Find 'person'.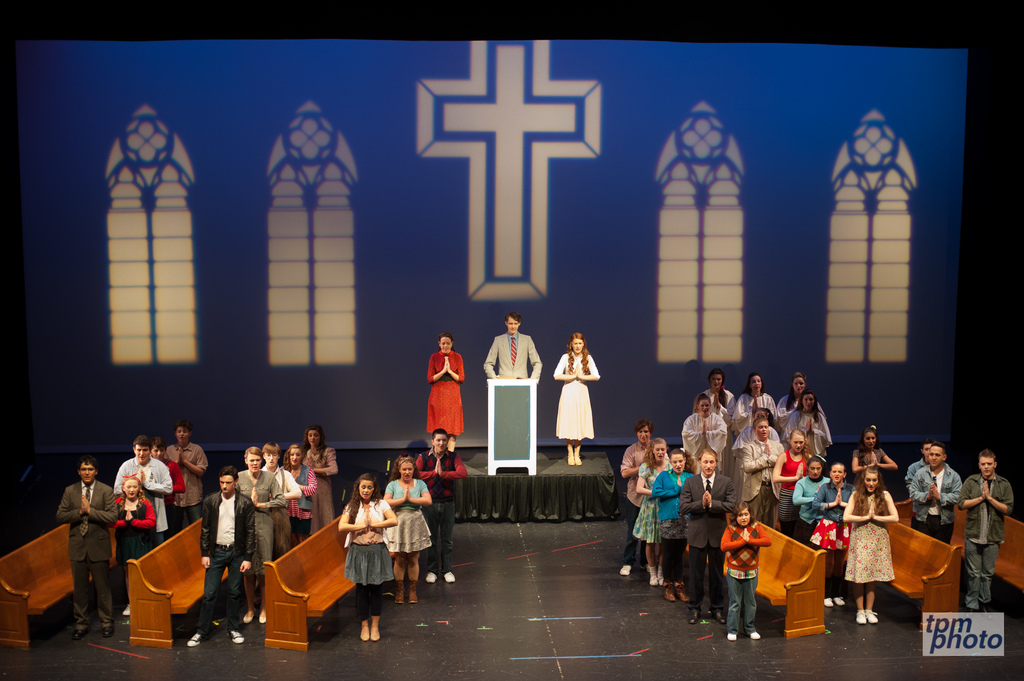
pyautogui.locateOnScreen(283, 441, 320, 543).
